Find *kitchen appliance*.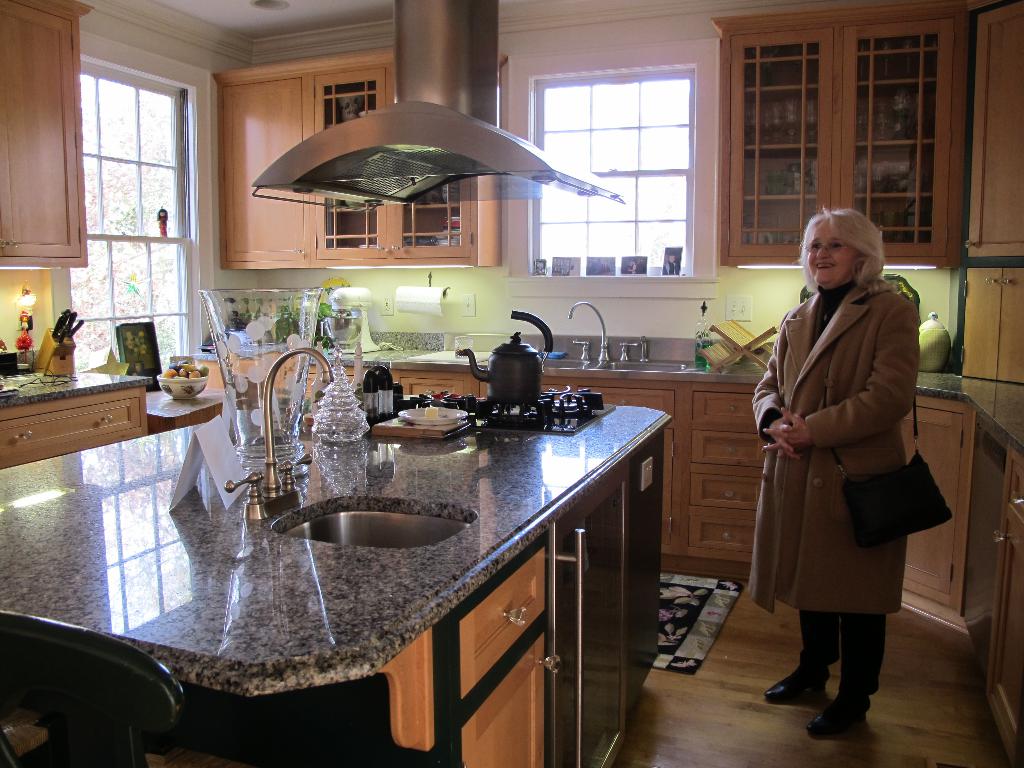
<box>198,286,326,474</box>.
